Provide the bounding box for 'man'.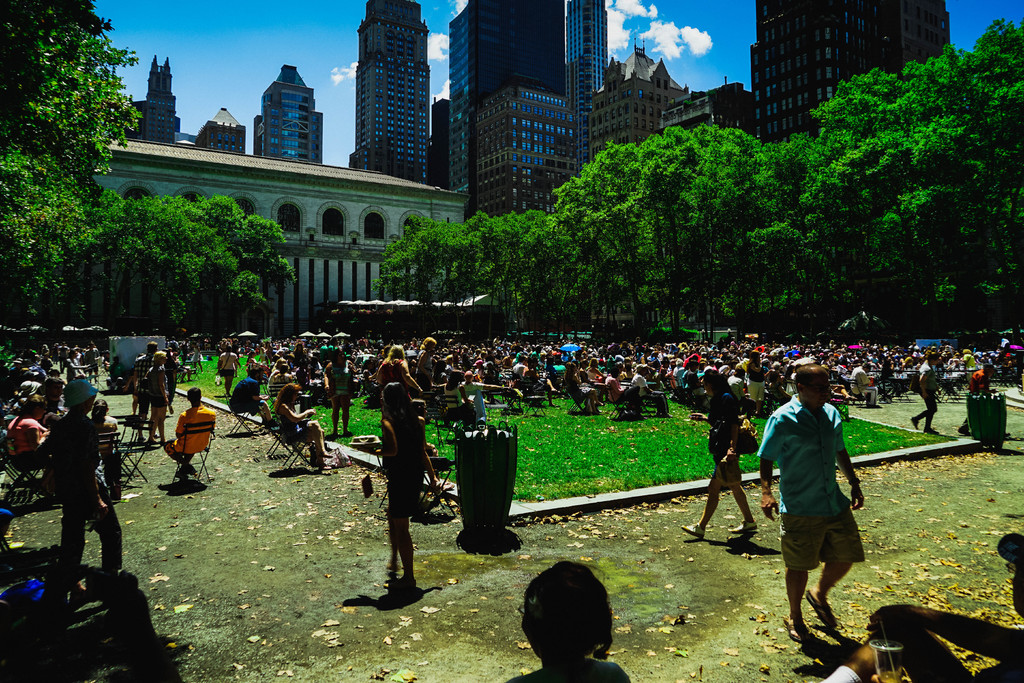
[134, 341, 166, 441].
